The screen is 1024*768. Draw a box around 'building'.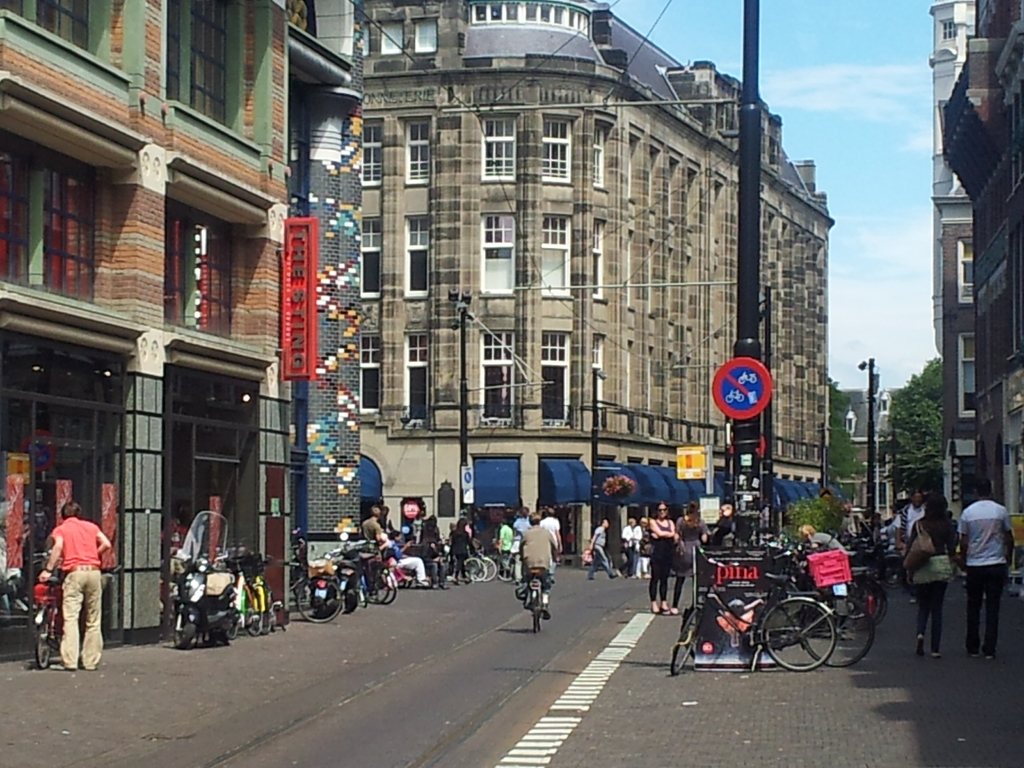
locate(360, 0, 842, 545).
